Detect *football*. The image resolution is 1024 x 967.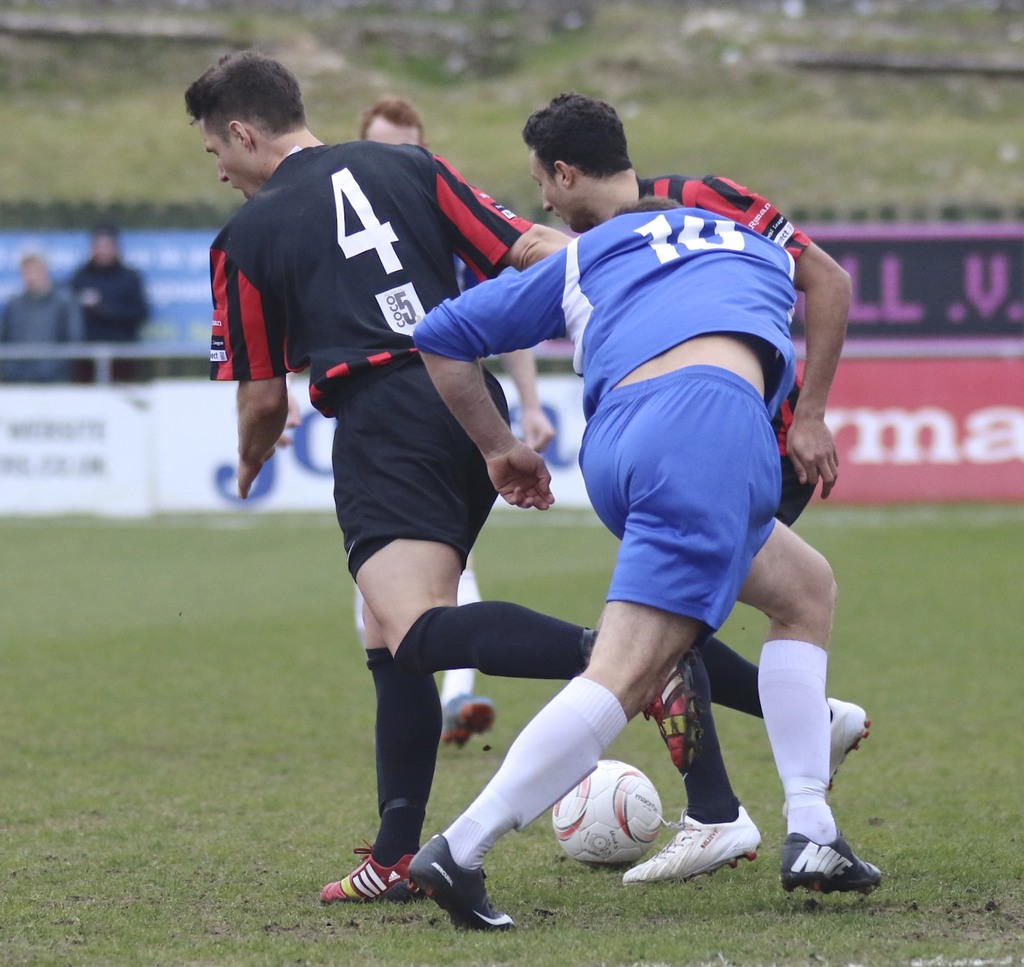
pyautogui.locateOnScreen(551, 754, 666, 873).
